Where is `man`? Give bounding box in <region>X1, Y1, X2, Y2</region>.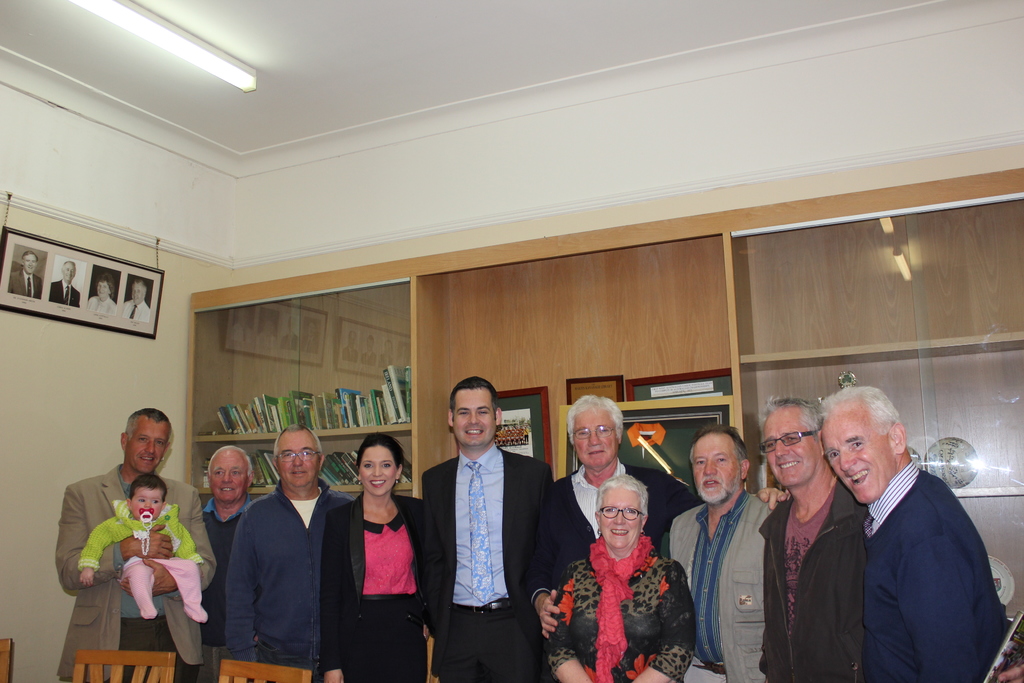
<region>54, 402, 213, 682</region>.
